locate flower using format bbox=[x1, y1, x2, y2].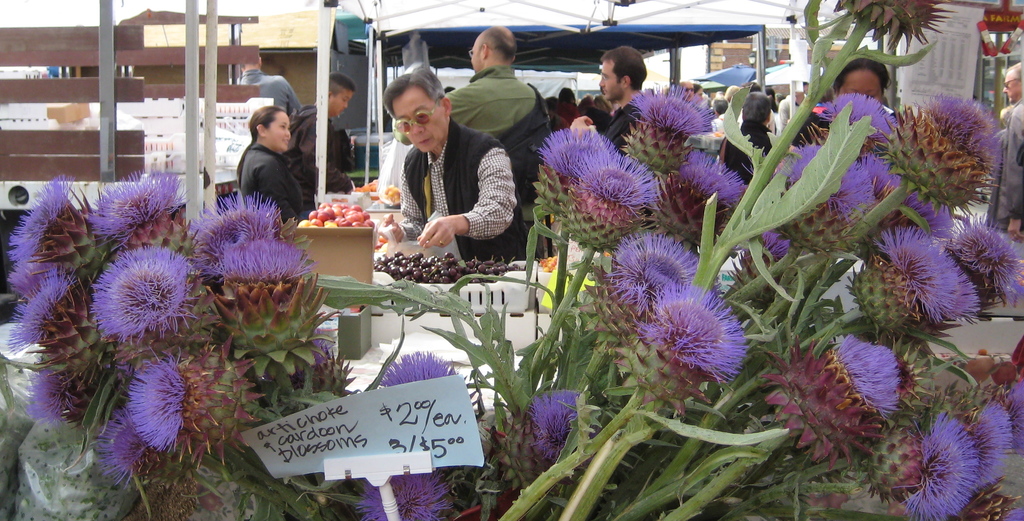
bbox=[518, 381, 580, 467].
